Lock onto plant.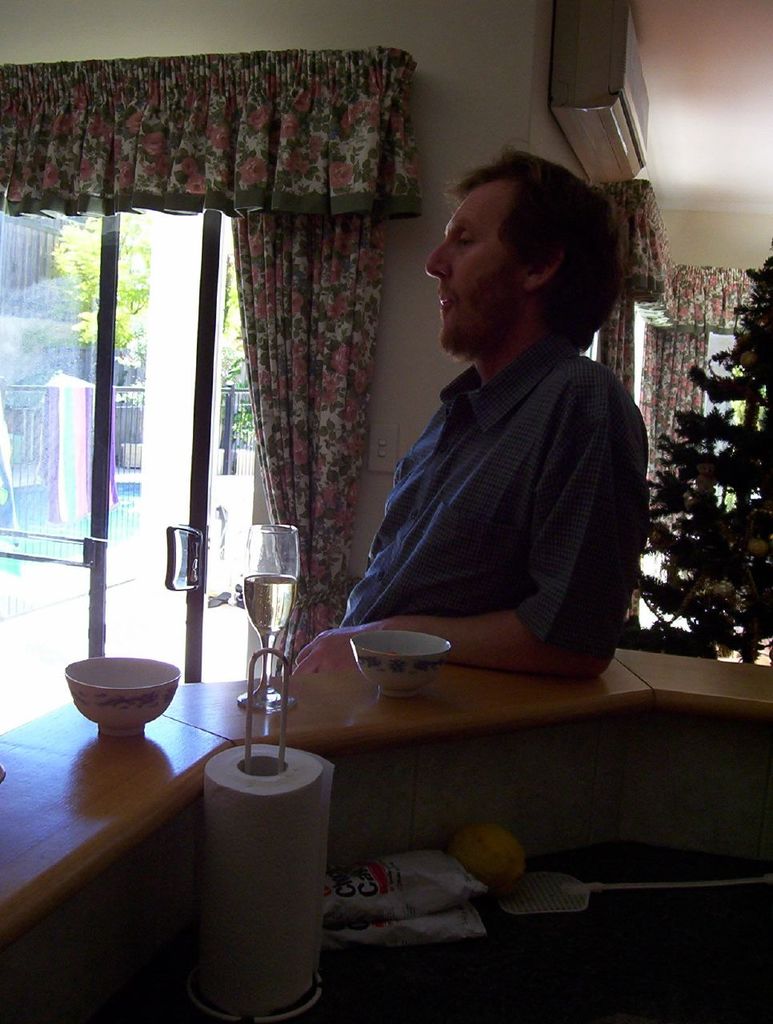
Locked: bbox=[655, 296, 772, 677].
